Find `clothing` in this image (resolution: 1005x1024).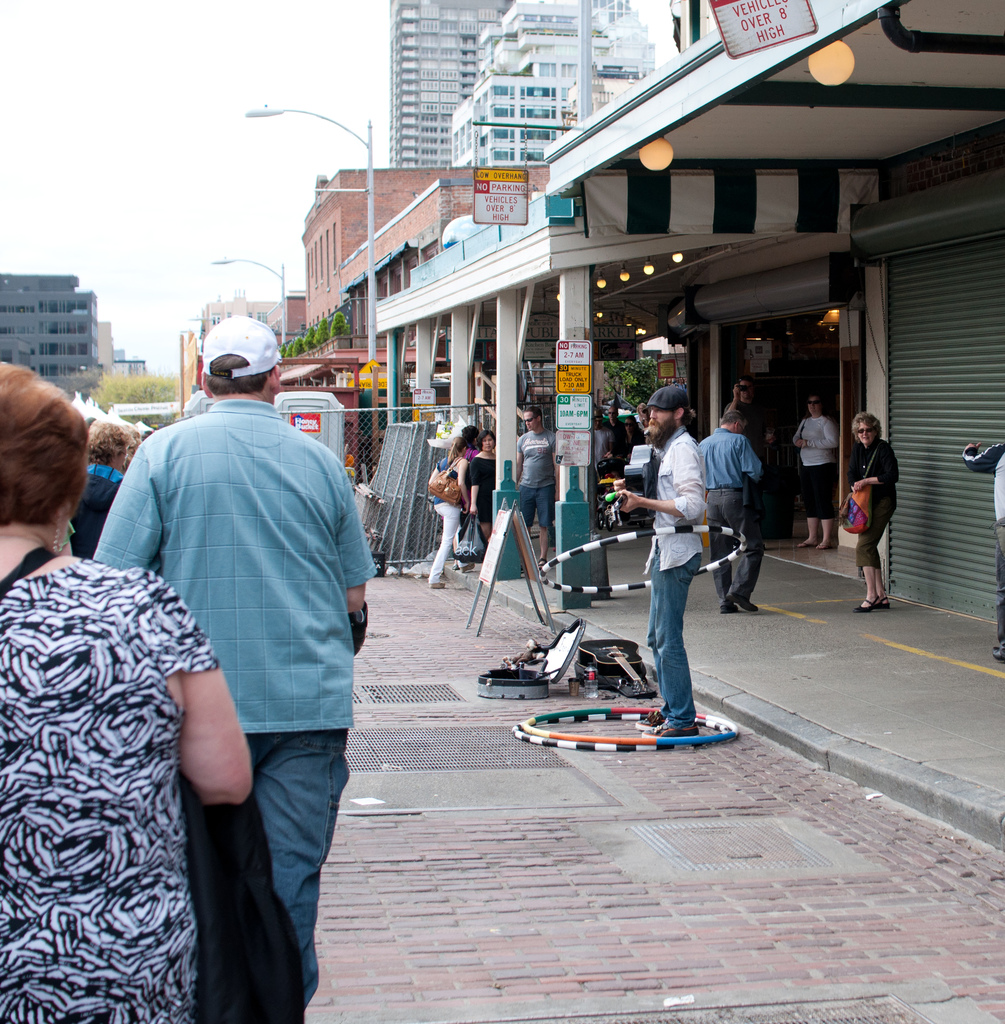
pyautogui.locateOnScreen(795, 415, 838, 518).
